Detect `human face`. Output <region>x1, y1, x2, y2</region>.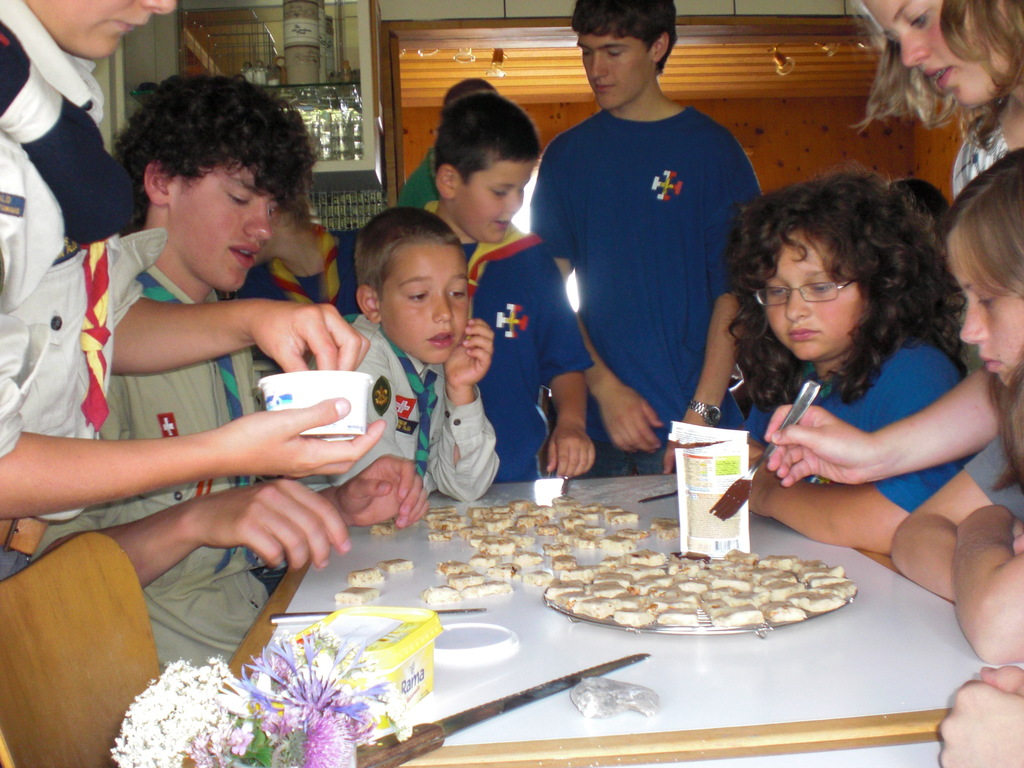
<region>456, 156, 534, 245</region>.
